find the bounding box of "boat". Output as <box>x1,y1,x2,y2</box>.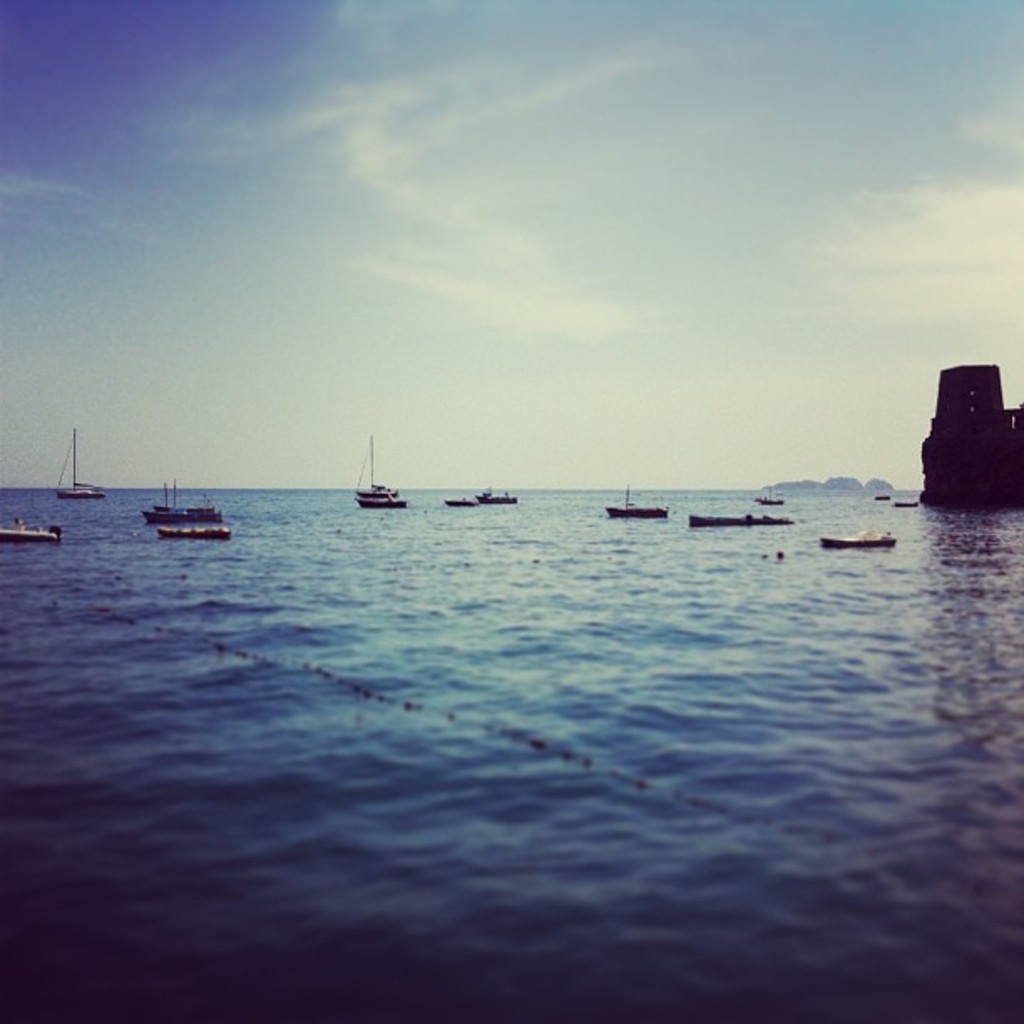
<box>54,420,107,502</box>.
